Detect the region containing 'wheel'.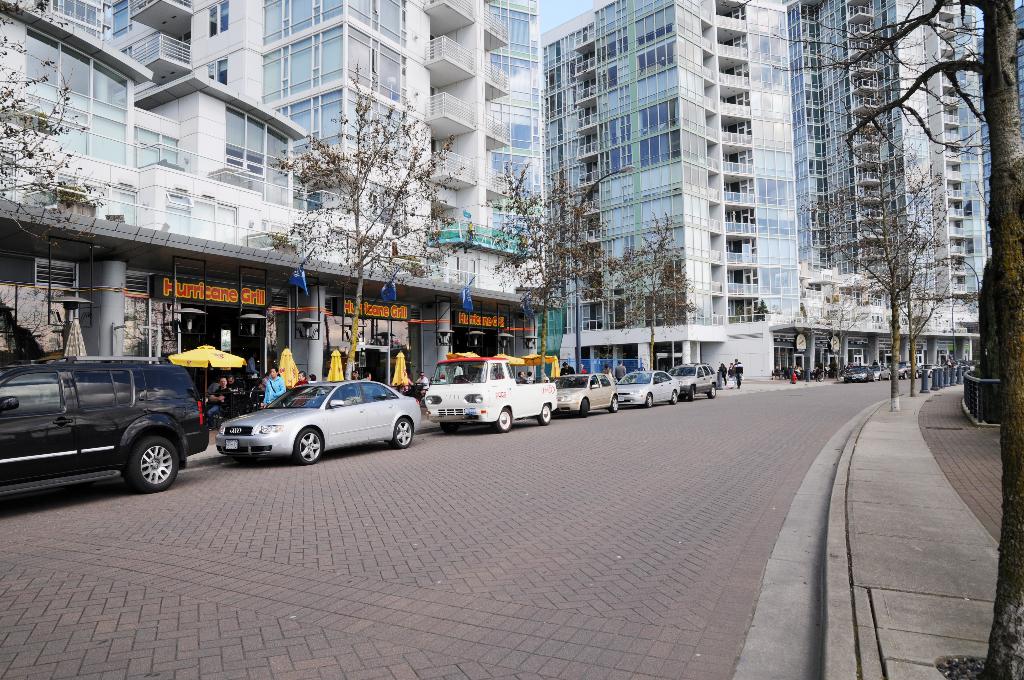
bbox=(708, 384, 717, 398).
